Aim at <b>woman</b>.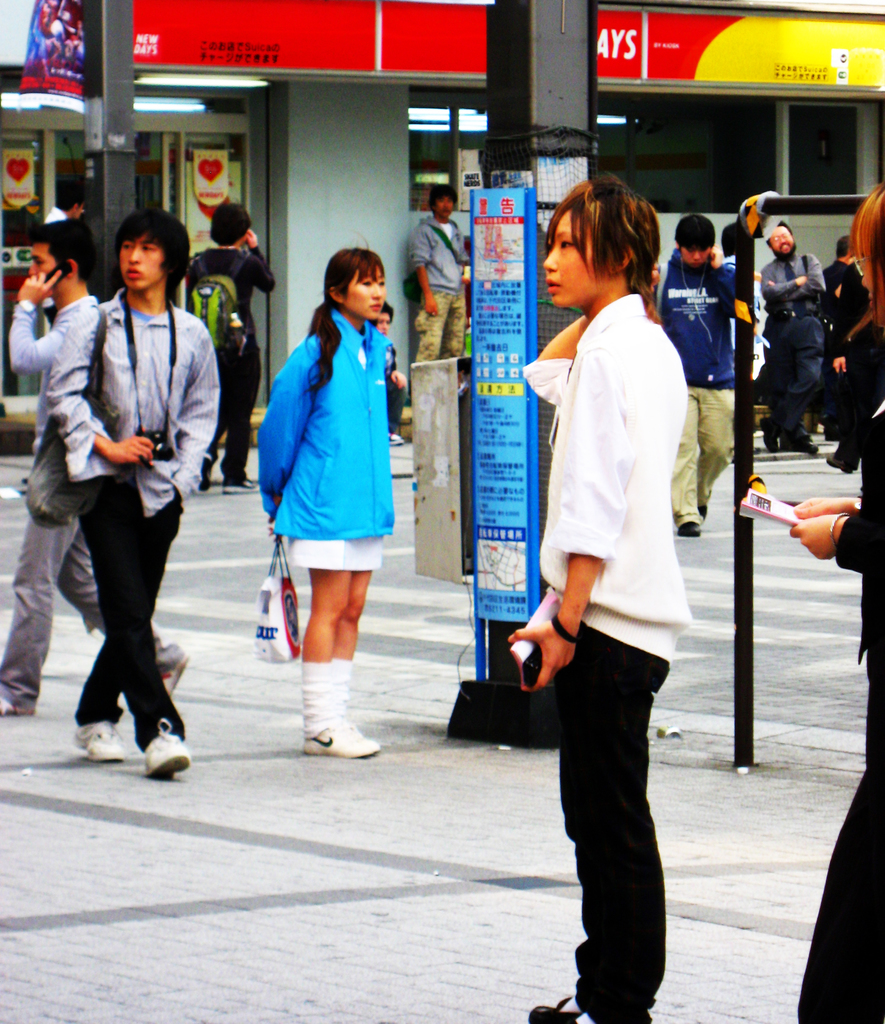
Aimed at (798, 183, 884, 1023).
